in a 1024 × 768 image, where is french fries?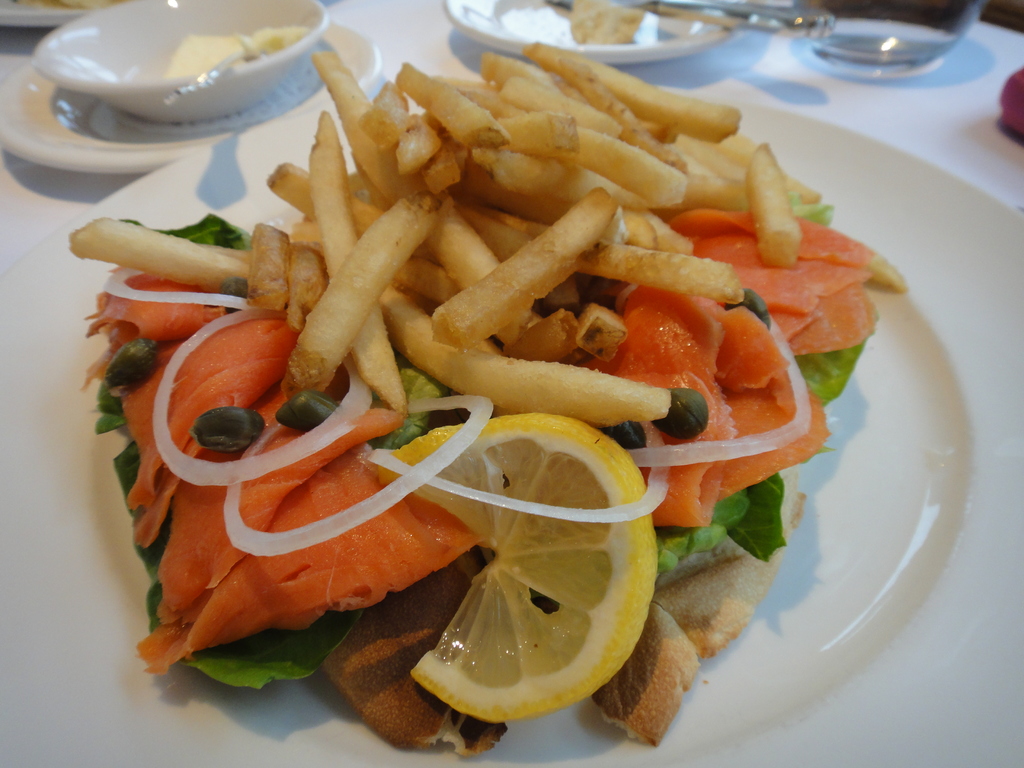
(477, 49, 582, 97).
